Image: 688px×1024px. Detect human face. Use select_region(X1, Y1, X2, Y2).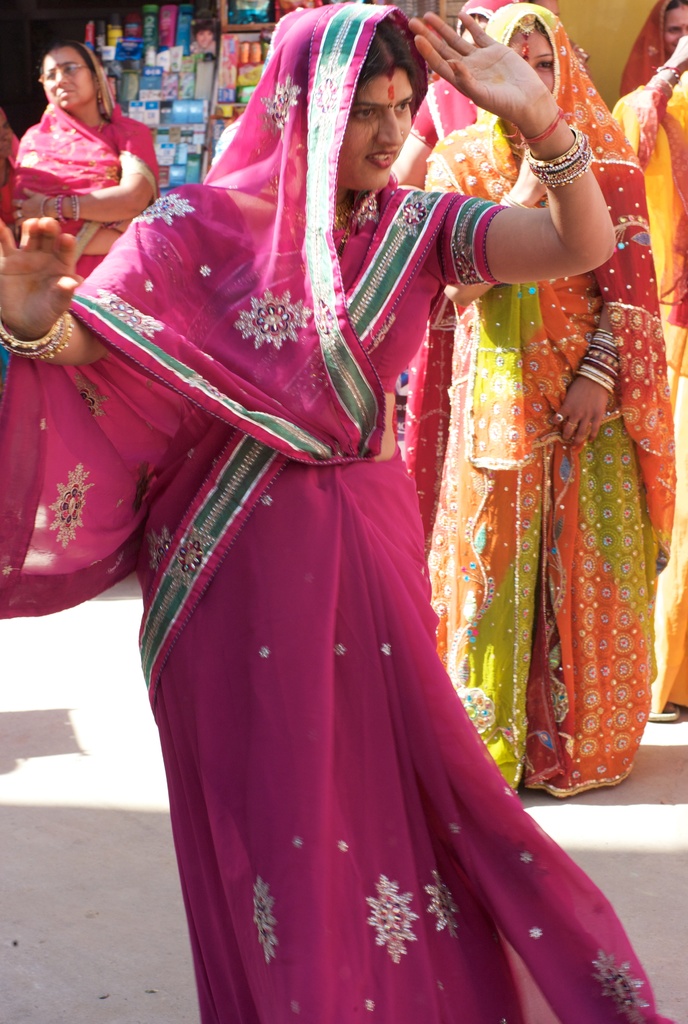
select_region(340, 66, 409, 190).
